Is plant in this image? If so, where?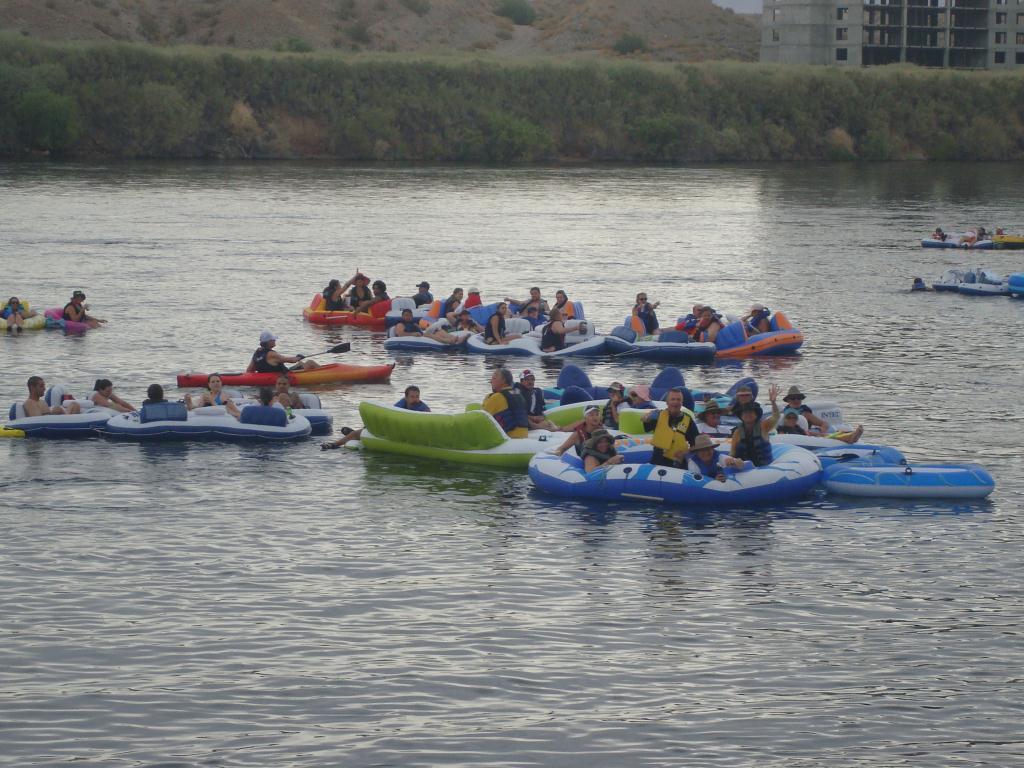
Yes, at 57:20:117:77.
